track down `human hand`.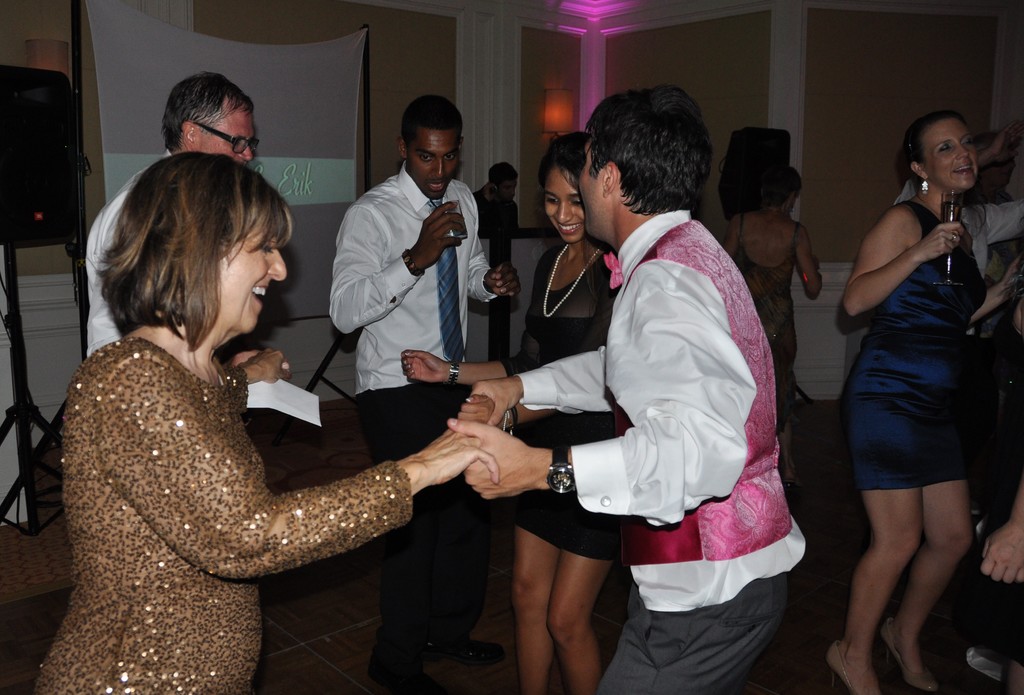
Tracked to x1=231, y1=351, x2=290, y2=366.
